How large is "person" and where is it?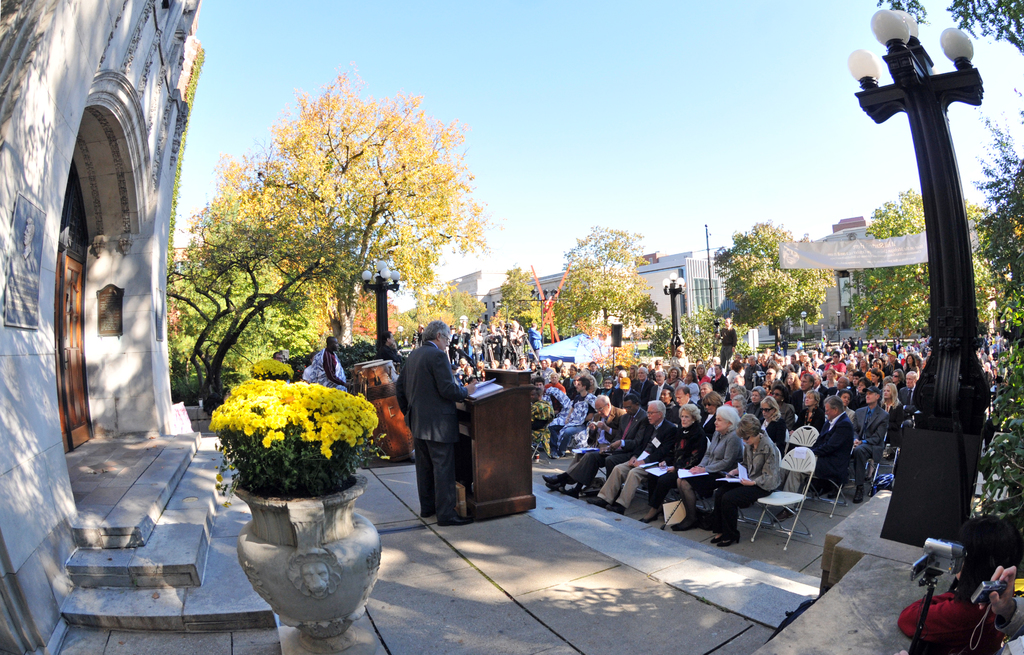
Bounding box: box(974, 564, 1023, 654).
